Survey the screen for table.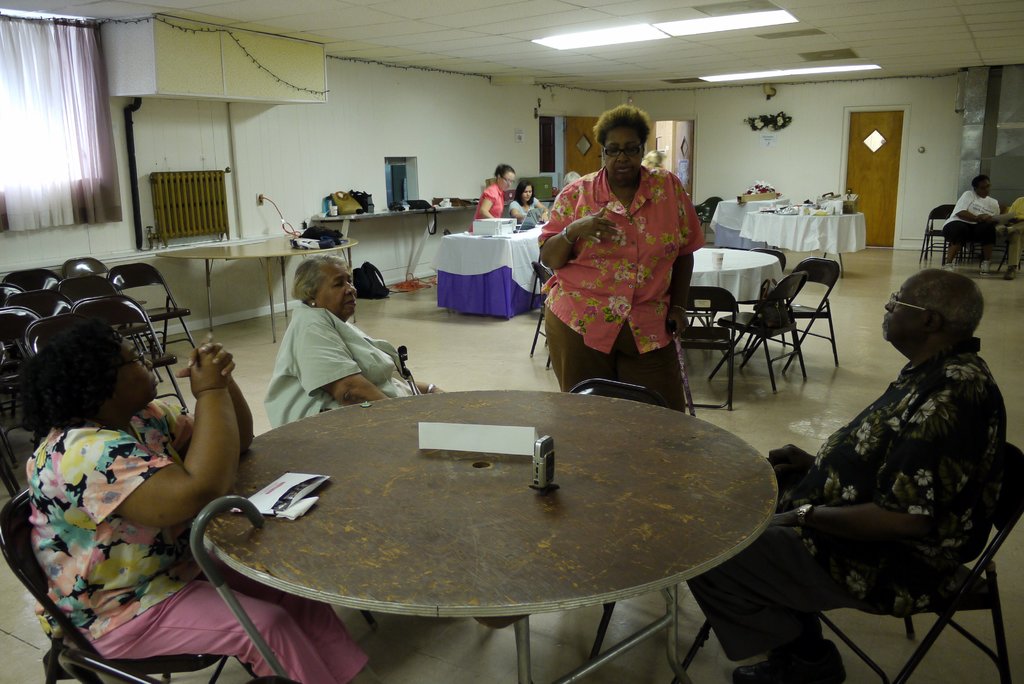
Survey found: <bbox>189, 387, 778, 683</bbox>.
